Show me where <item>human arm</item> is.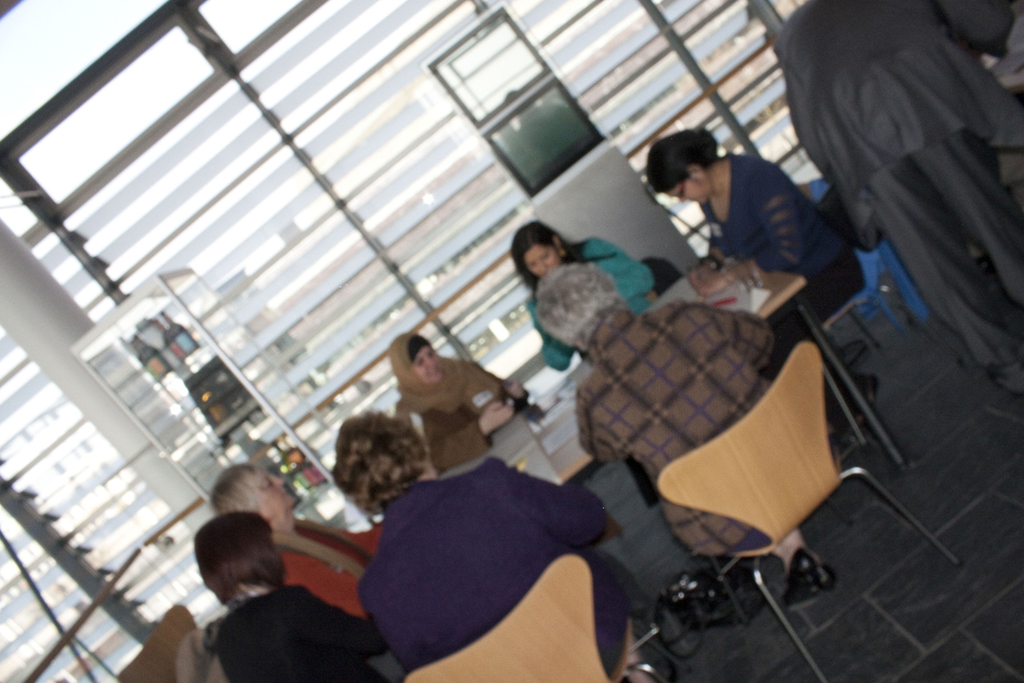
<item>human arm</item> is at 409, 398, 522, 478.
